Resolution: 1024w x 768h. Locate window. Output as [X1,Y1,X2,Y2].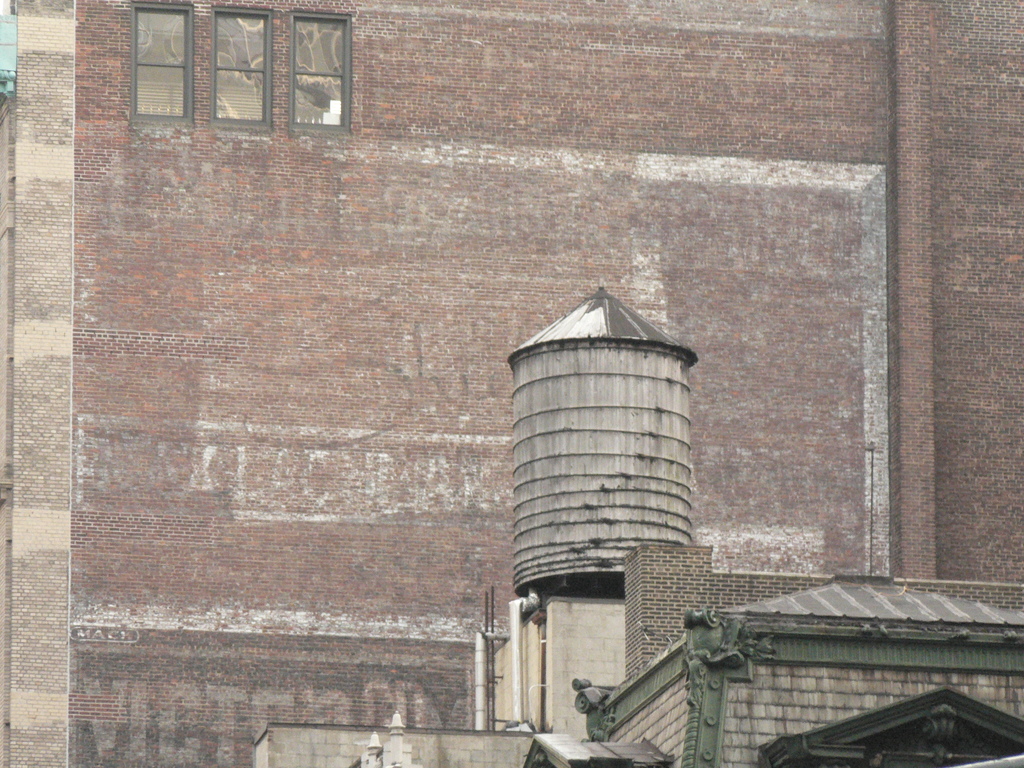
[289,8,355,139].
